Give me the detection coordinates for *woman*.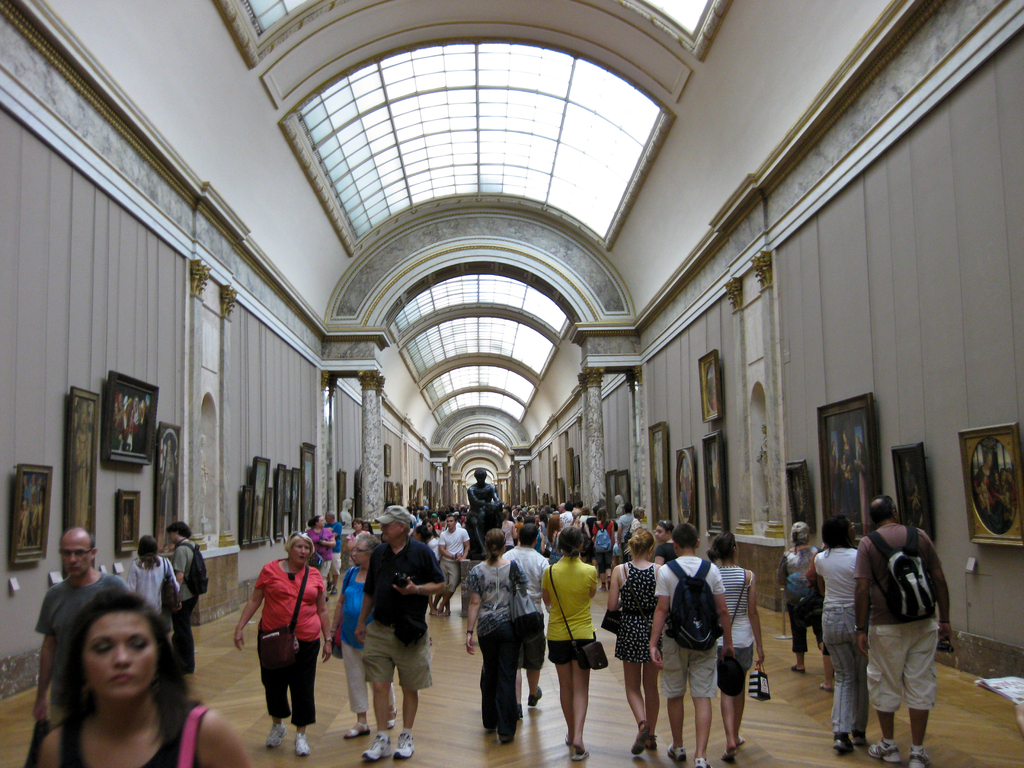
{"left": 459, "top": 525, "right": 525, "bottom": 742}.
